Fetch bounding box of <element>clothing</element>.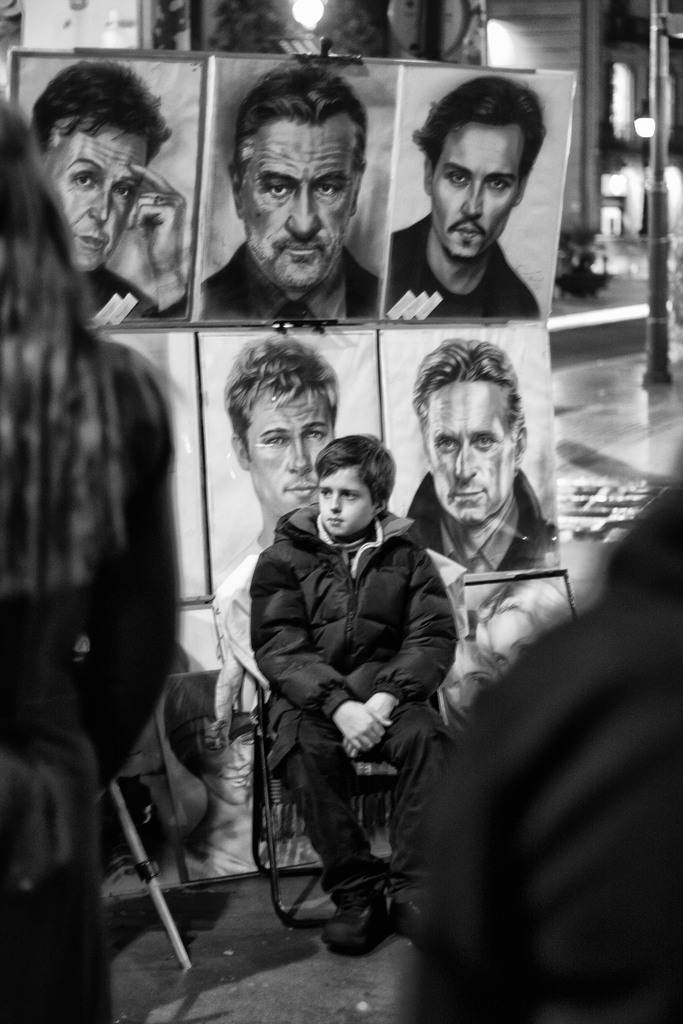
Bbox: rect(382, 202, 543, 319).
